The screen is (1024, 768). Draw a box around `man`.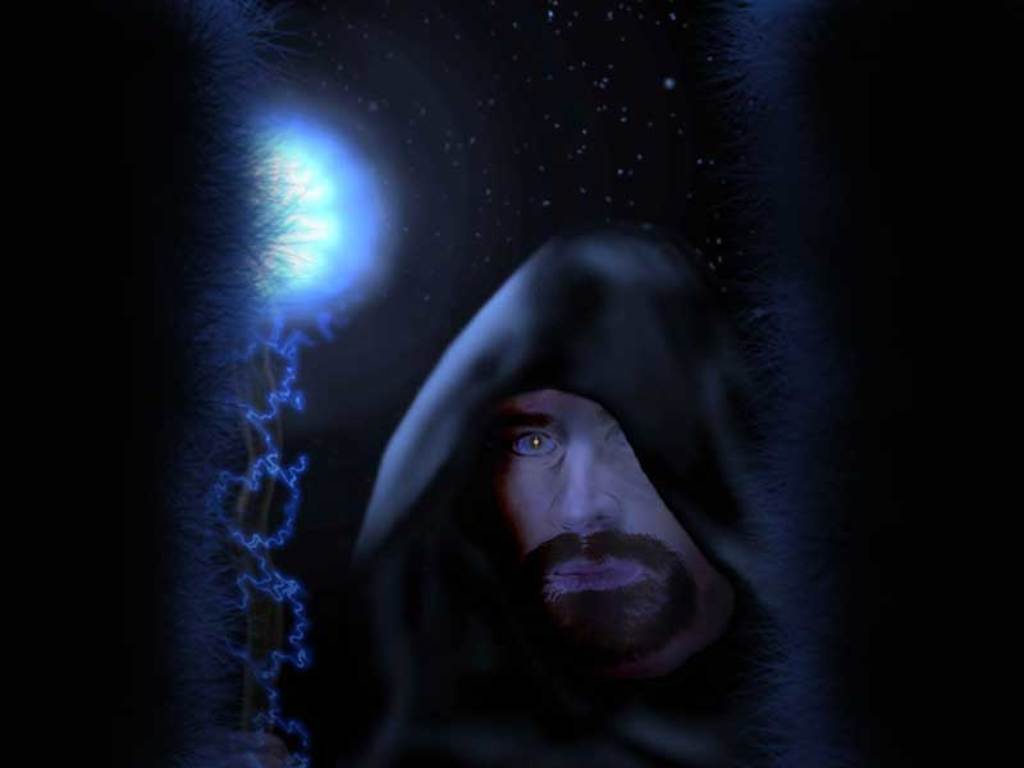
{"left": 329, "top": 276, "right": 792, "bottom": 733}.
